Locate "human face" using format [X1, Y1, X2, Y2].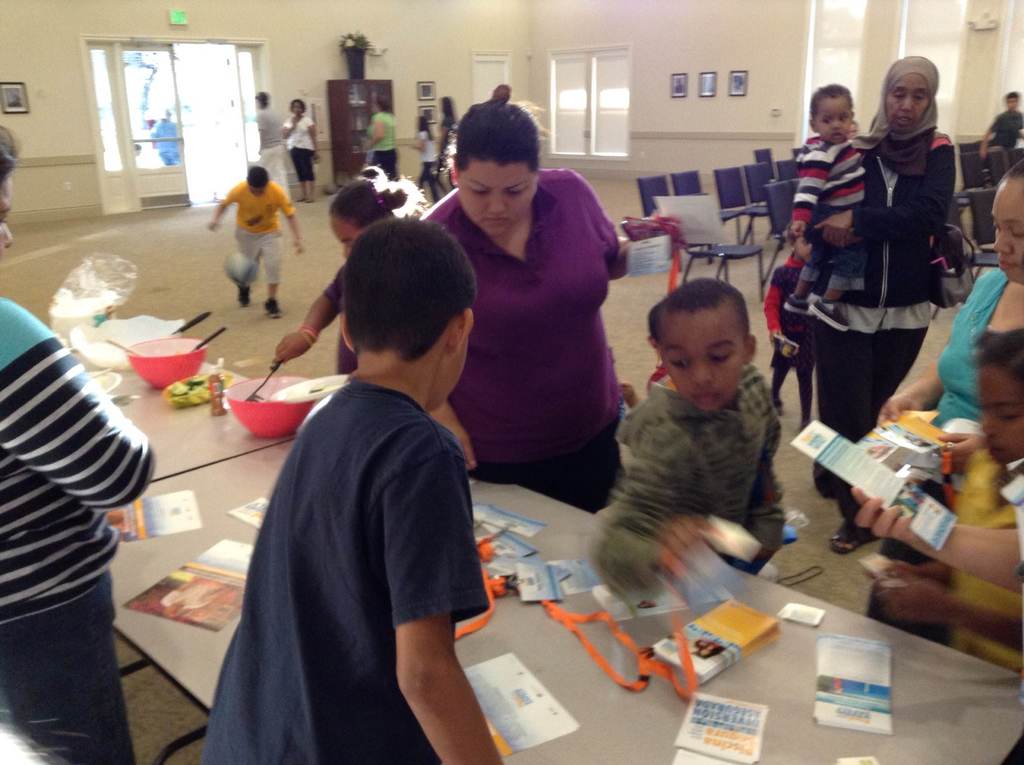
[0, 175, 17, 261].
